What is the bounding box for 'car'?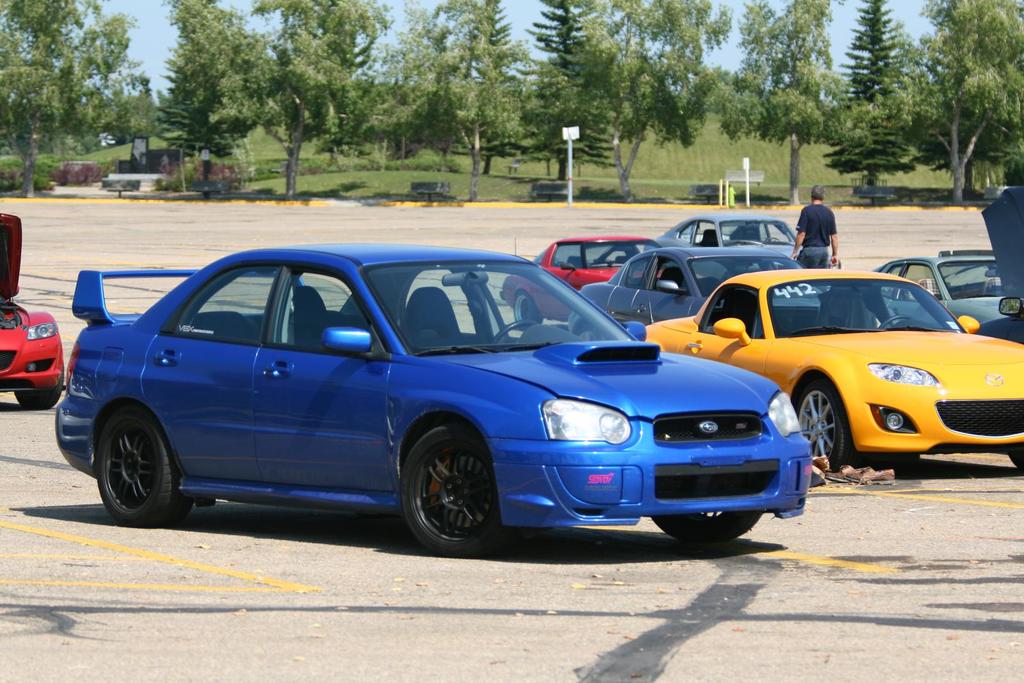
bbox=(639, 262, 1023, 480).
